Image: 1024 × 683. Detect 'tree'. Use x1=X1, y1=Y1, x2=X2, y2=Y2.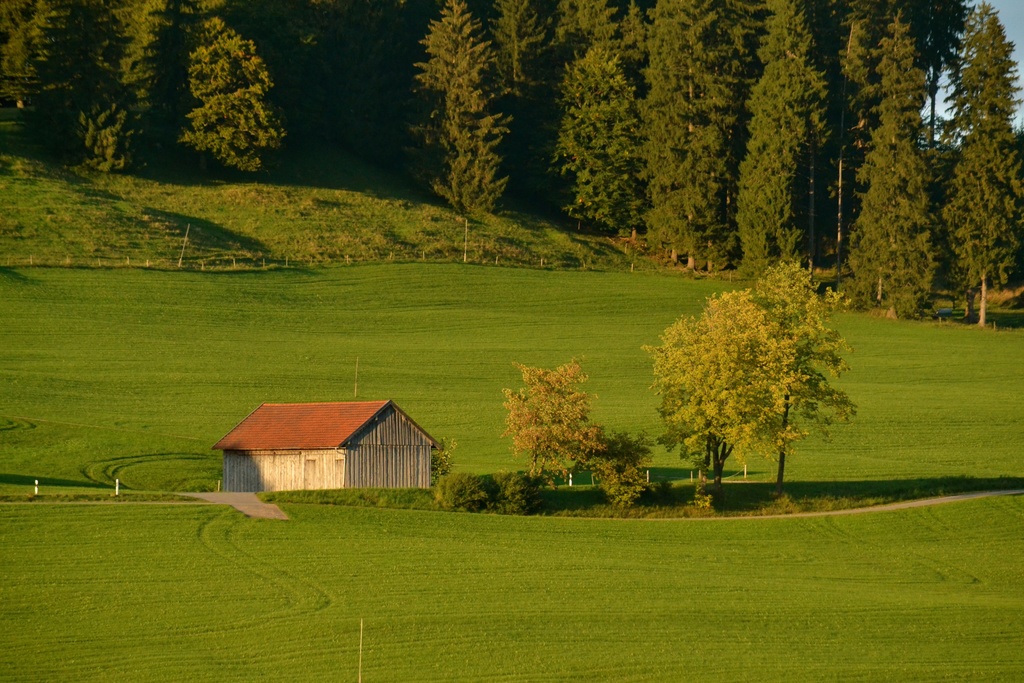
x1=817, y1=0, x2=915, y2=333.
